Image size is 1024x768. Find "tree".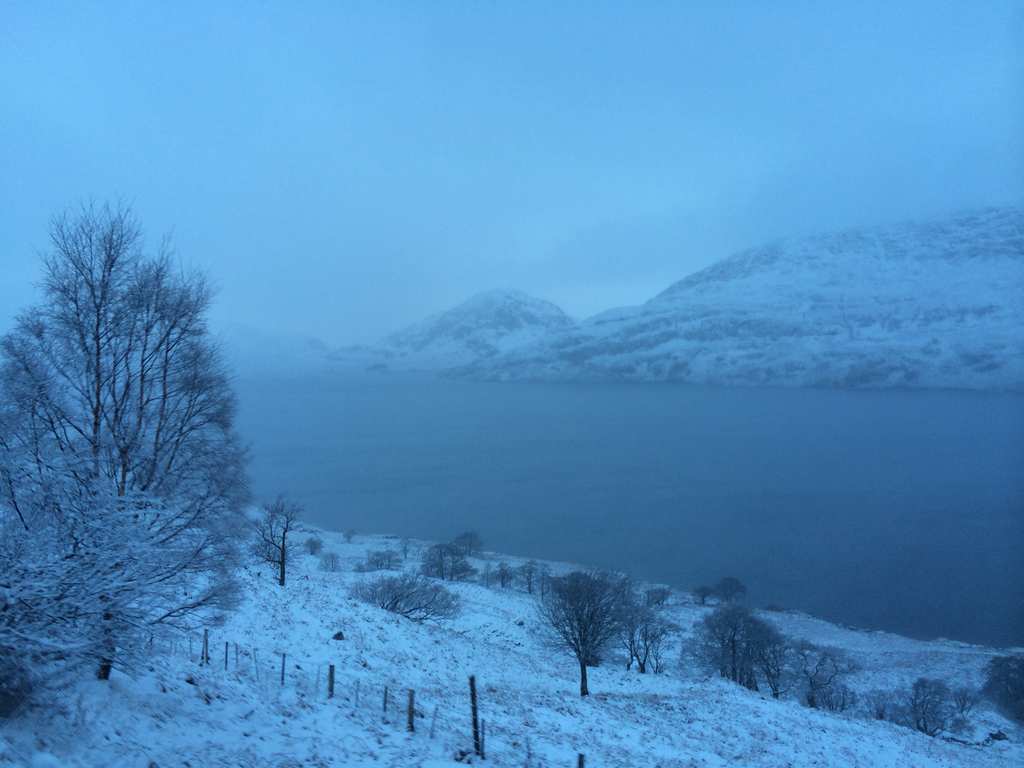
left=251, top=492, right=312, bottom=606.
